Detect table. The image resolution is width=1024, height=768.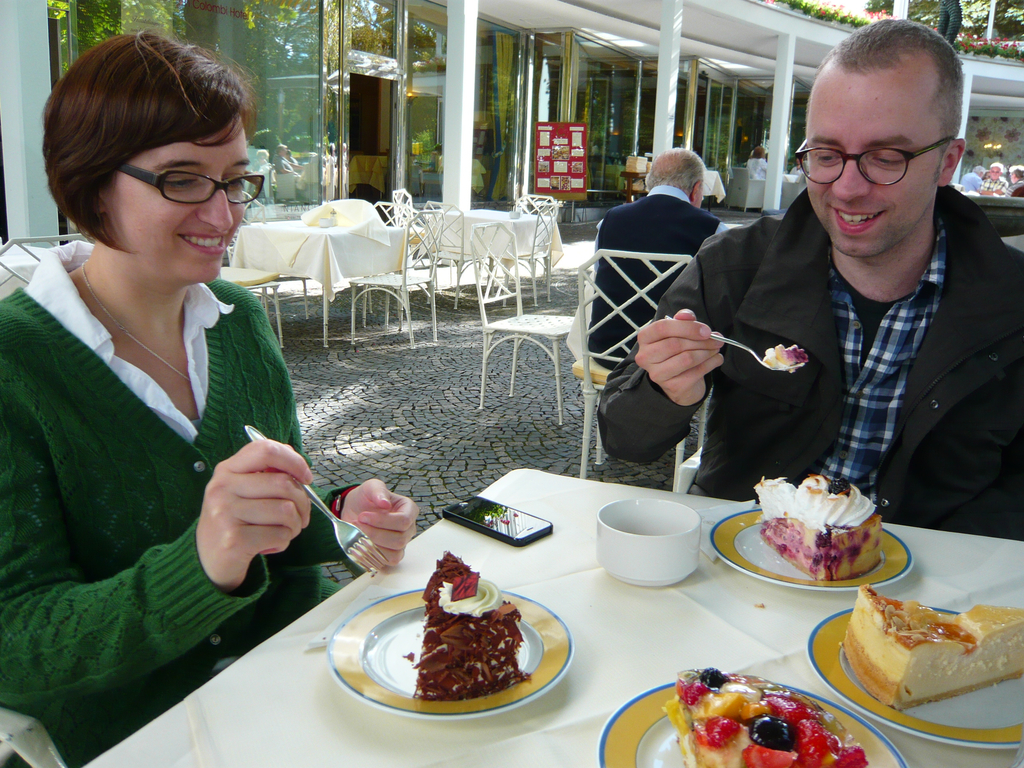
box=[230, 216, 404, 347].
